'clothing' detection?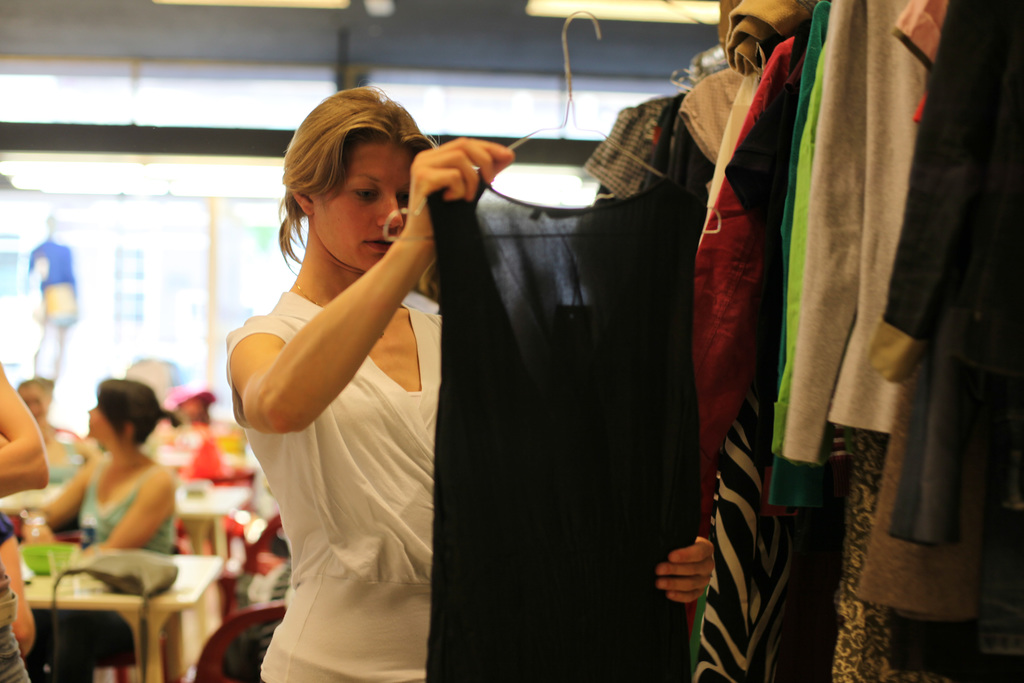
region(400, 278, 448, 319)
